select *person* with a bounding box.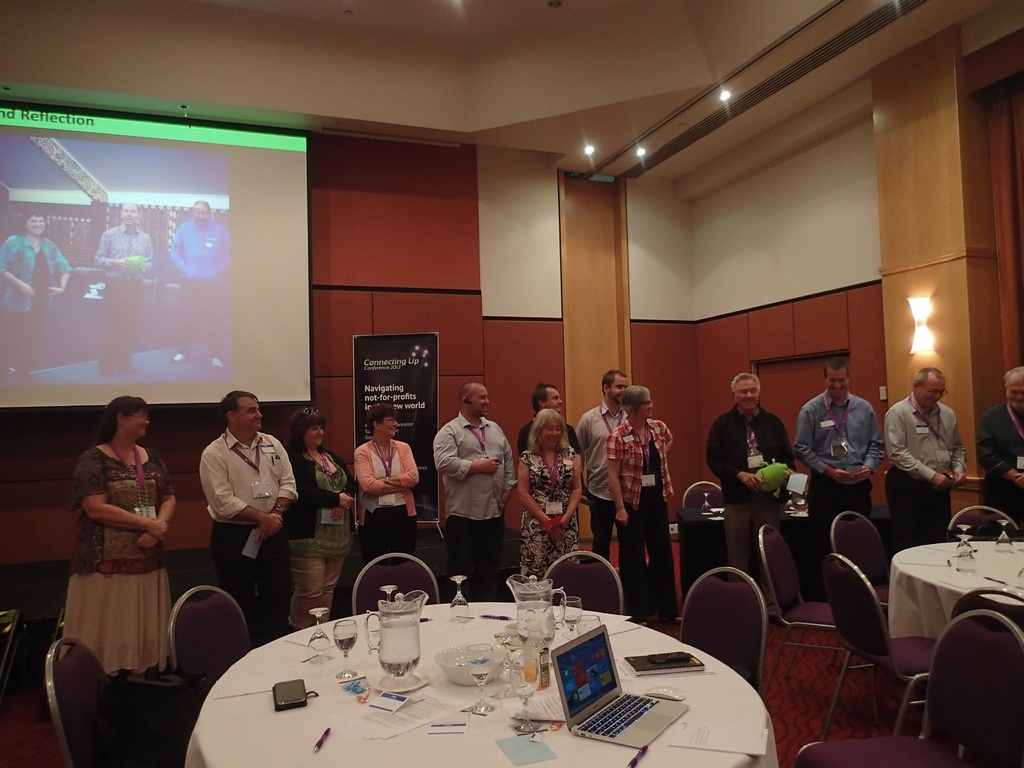
<bbox>793, 355, 890, 568</bbox>.
